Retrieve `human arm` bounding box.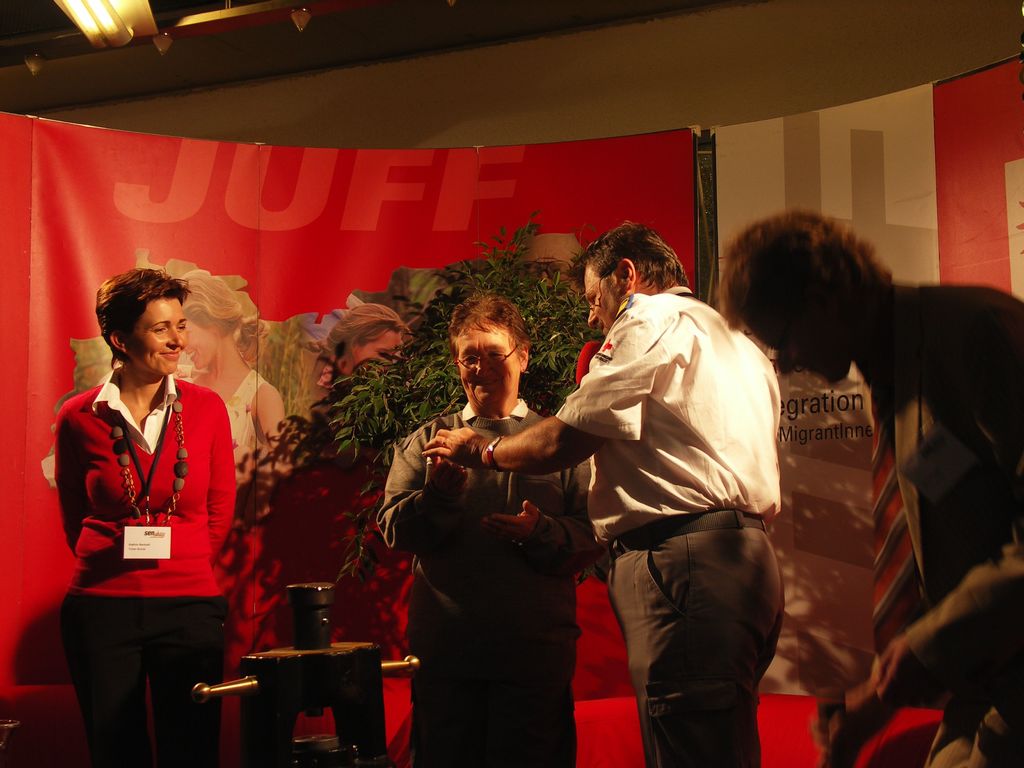
Bounding box: 376:435:477:558.
